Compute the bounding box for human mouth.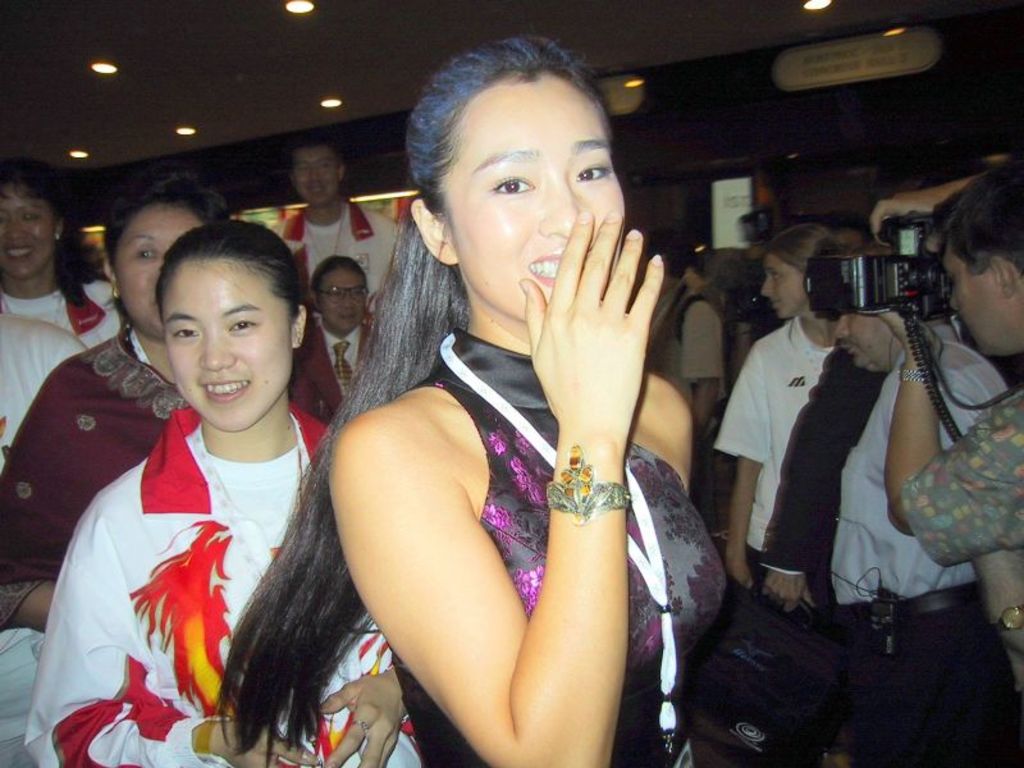
BBox(837, 339, 854, 353).
